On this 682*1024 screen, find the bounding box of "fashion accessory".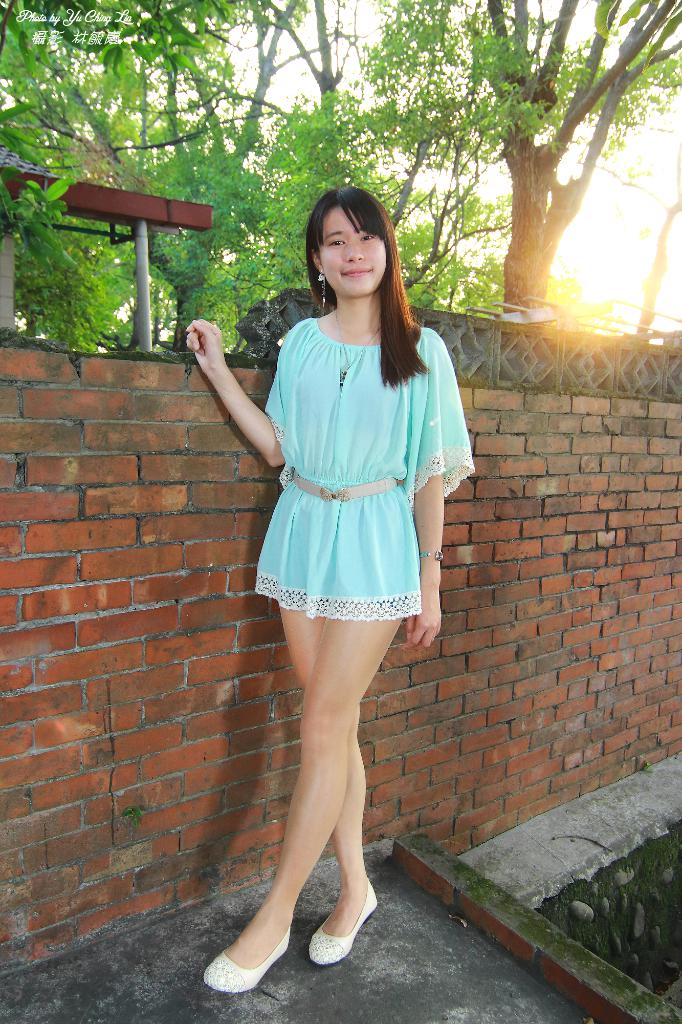
Bounding box: bbox=(292, 474, 397, 503).
